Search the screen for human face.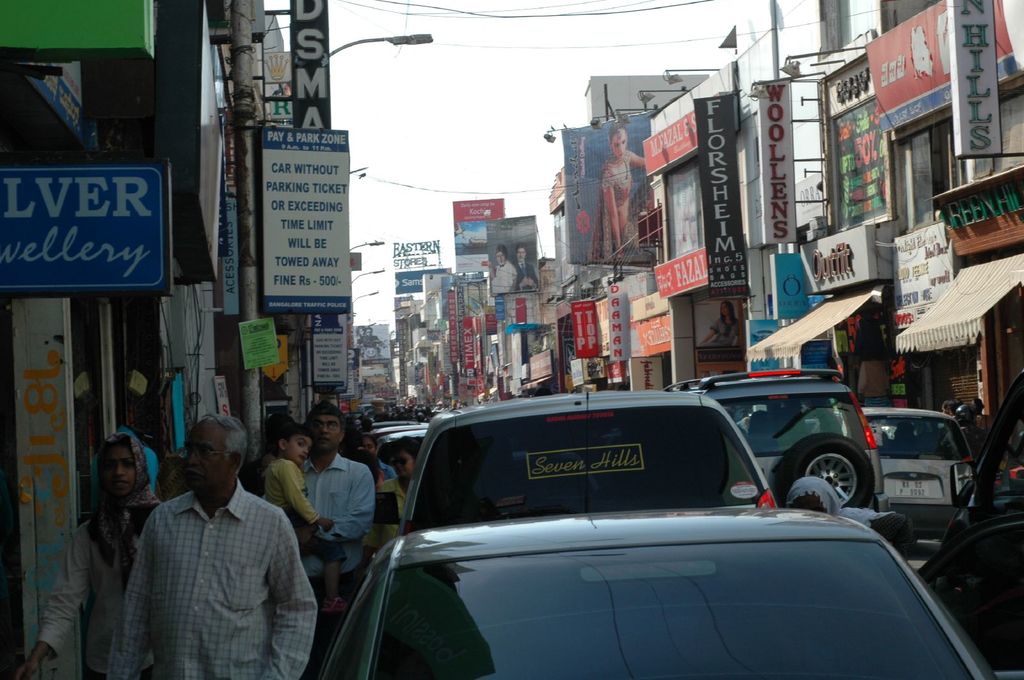
Found at [317,413,343,454].
